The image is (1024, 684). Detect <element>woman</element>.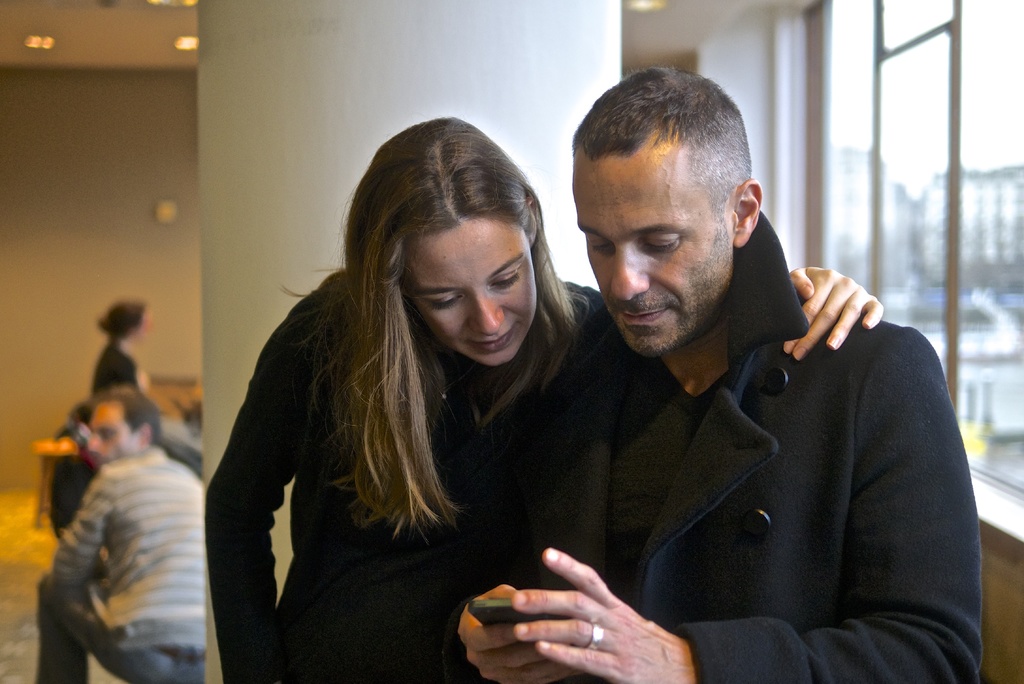
Detection: (93,298,148,393).
